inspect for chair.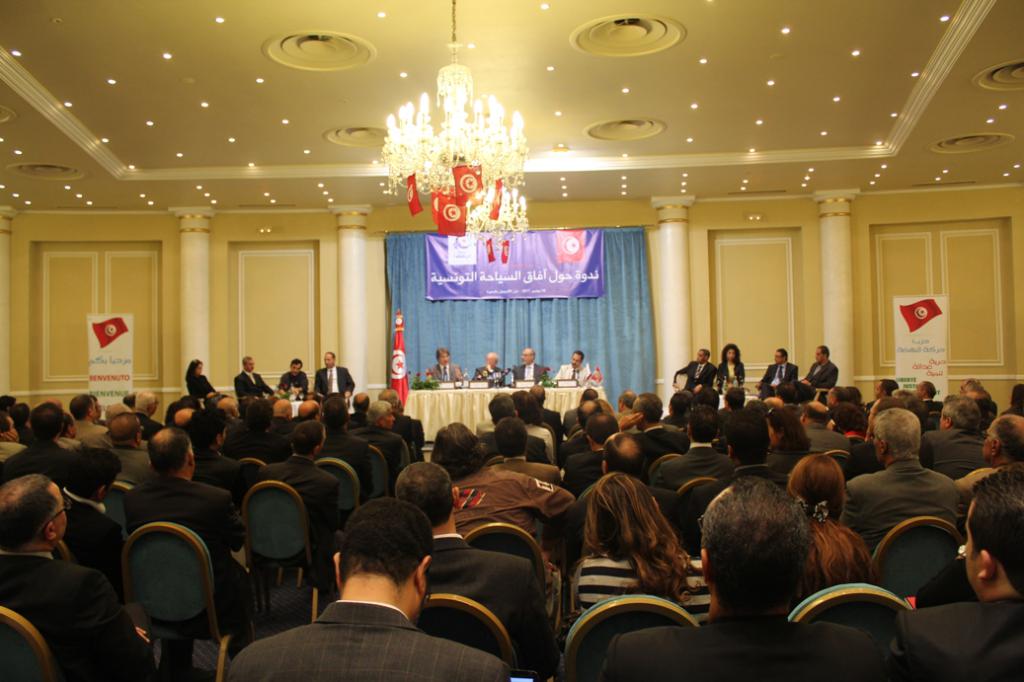
Inspection: {"left": 455, "top": 521, "right": 562, "bottom": 662}.
